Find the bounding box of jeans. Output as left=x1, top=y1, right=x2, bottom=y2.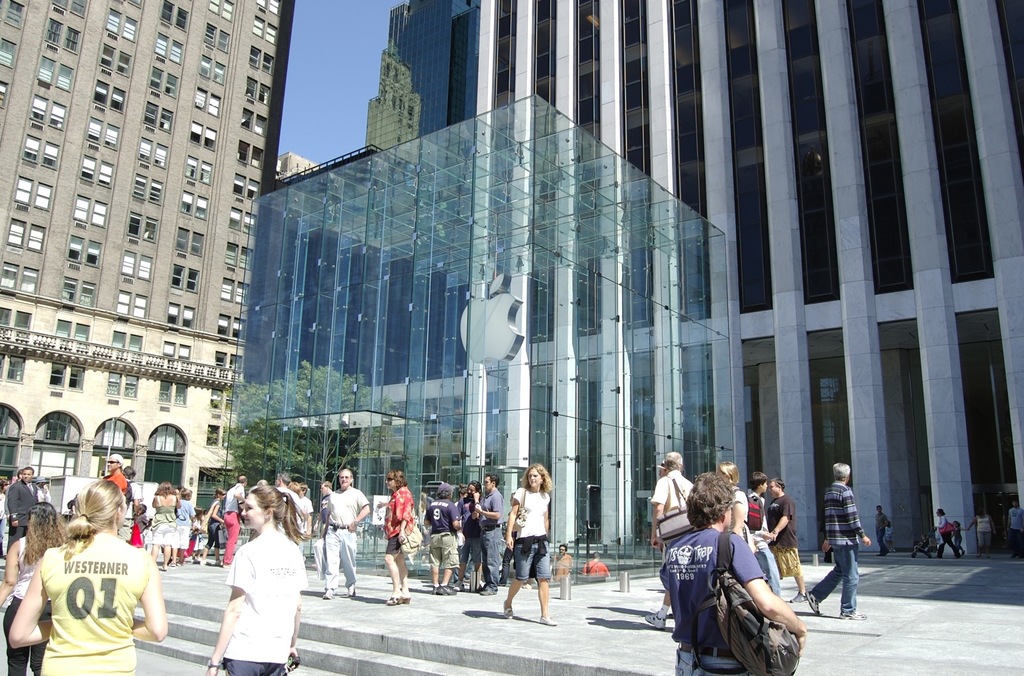
left=758, top=549, right=781, bottom=597.
